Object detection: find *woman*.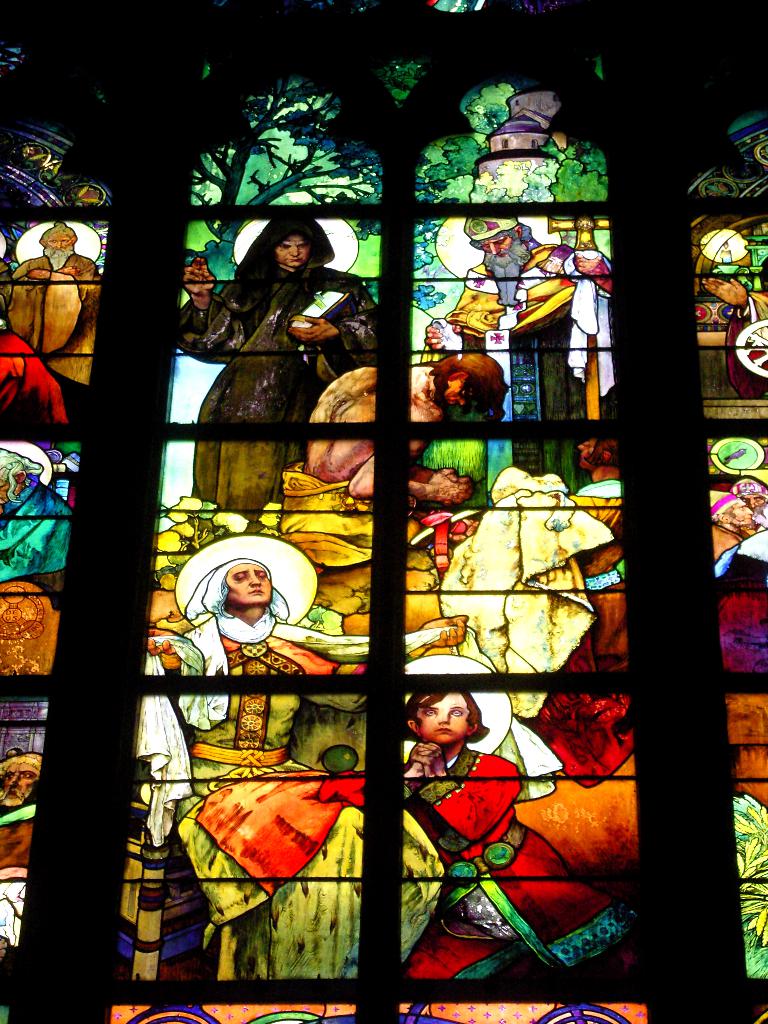
<bbox>374, 646, 650, 988</bbox>.
